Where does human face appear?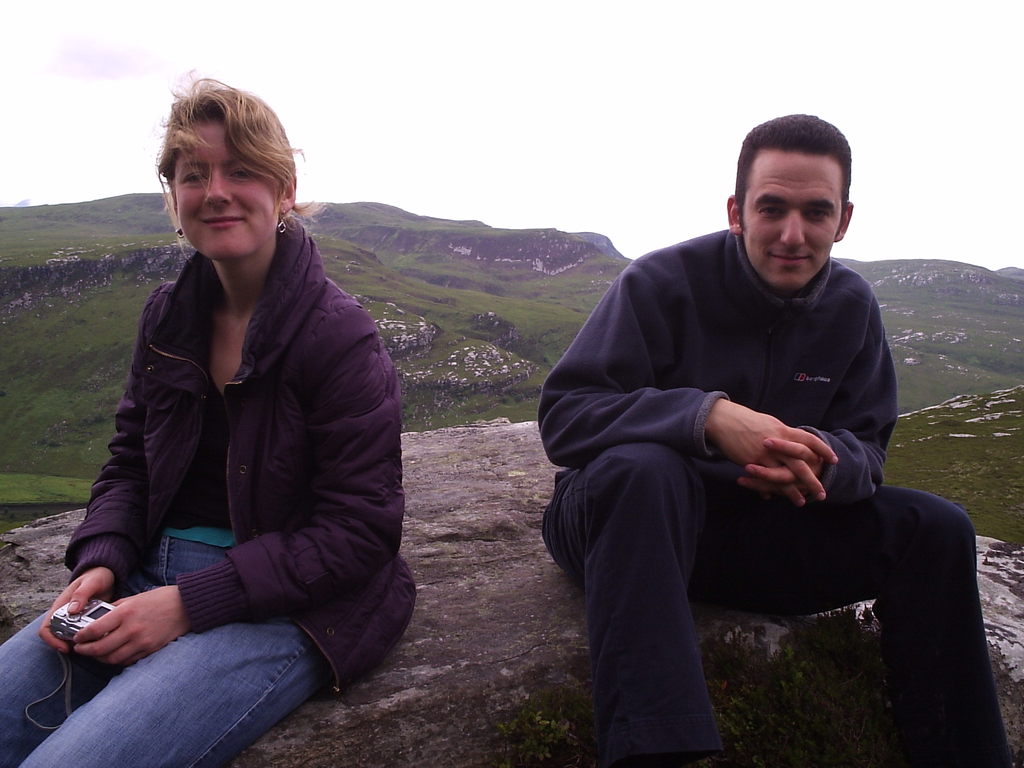
Appears at <region>743, 148, 842, 284</region>.
